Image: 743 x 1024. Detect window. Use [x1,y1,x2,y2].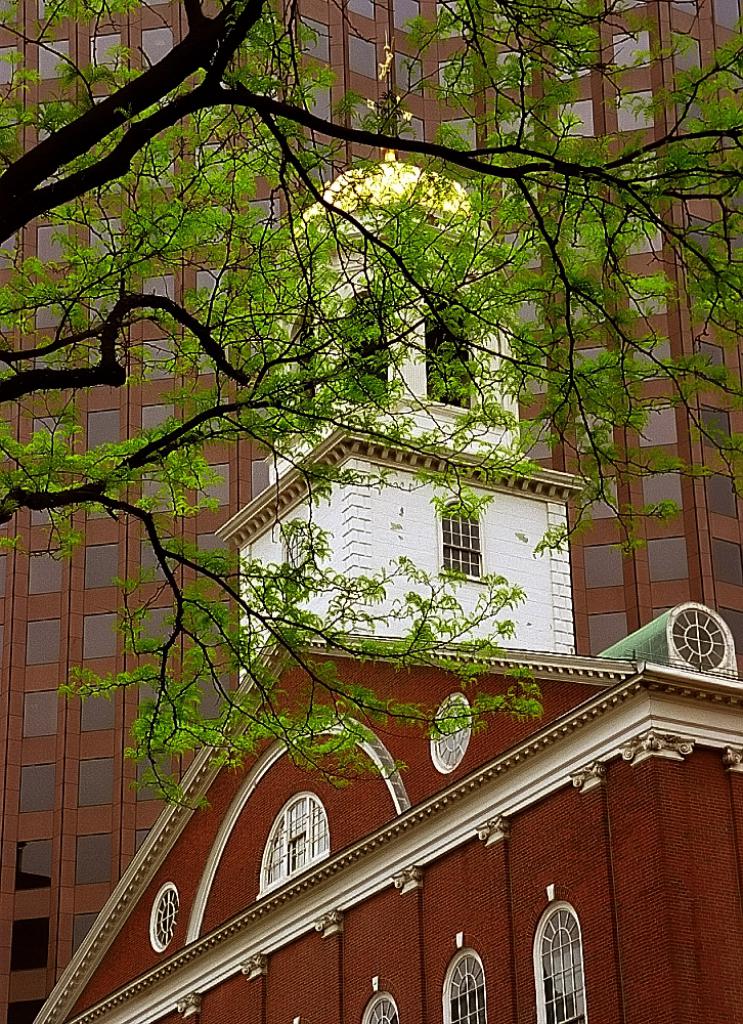
[711,534,742,589].
